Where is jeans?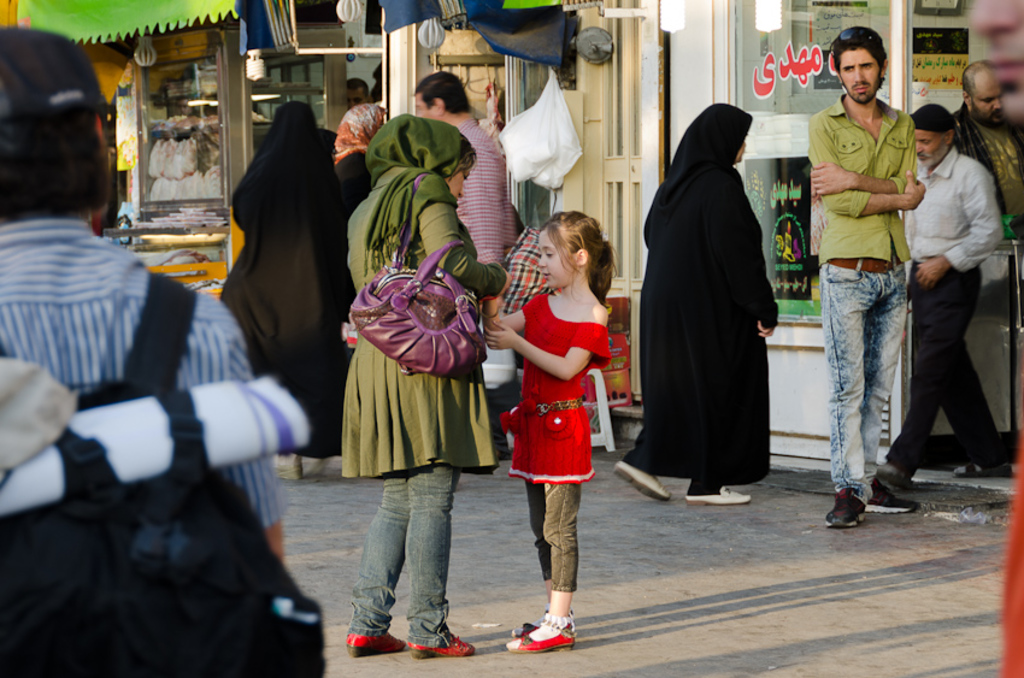
{"x1": 347, "y1": 462, "x2": 452, "y2": 644}.
